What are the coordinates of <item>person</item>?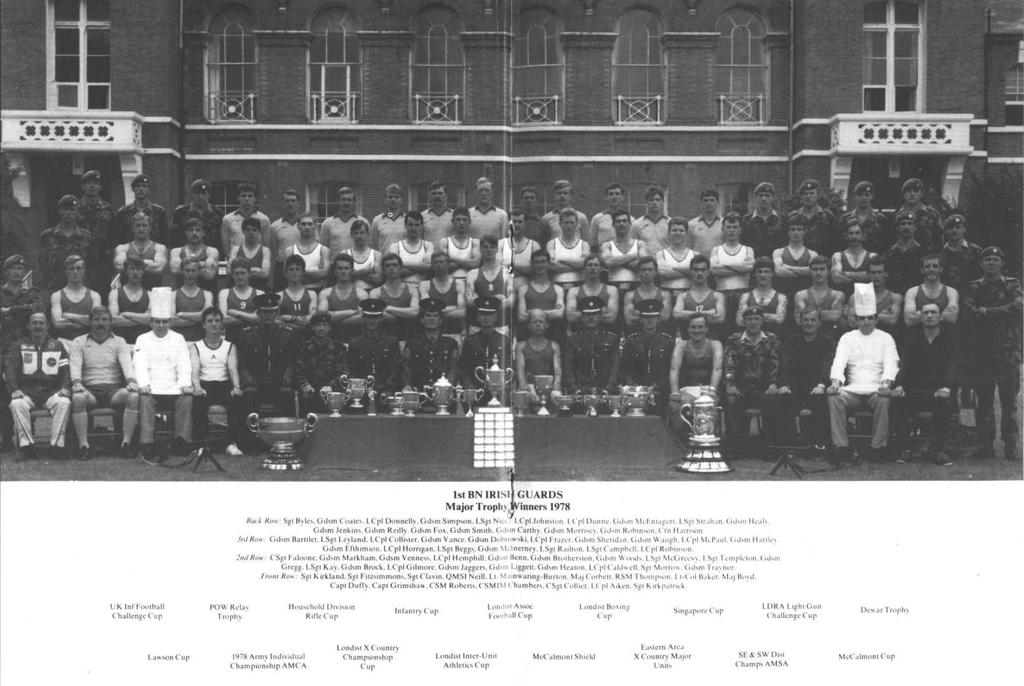
(x1=888, y1=298, x2=963, y2=468).
